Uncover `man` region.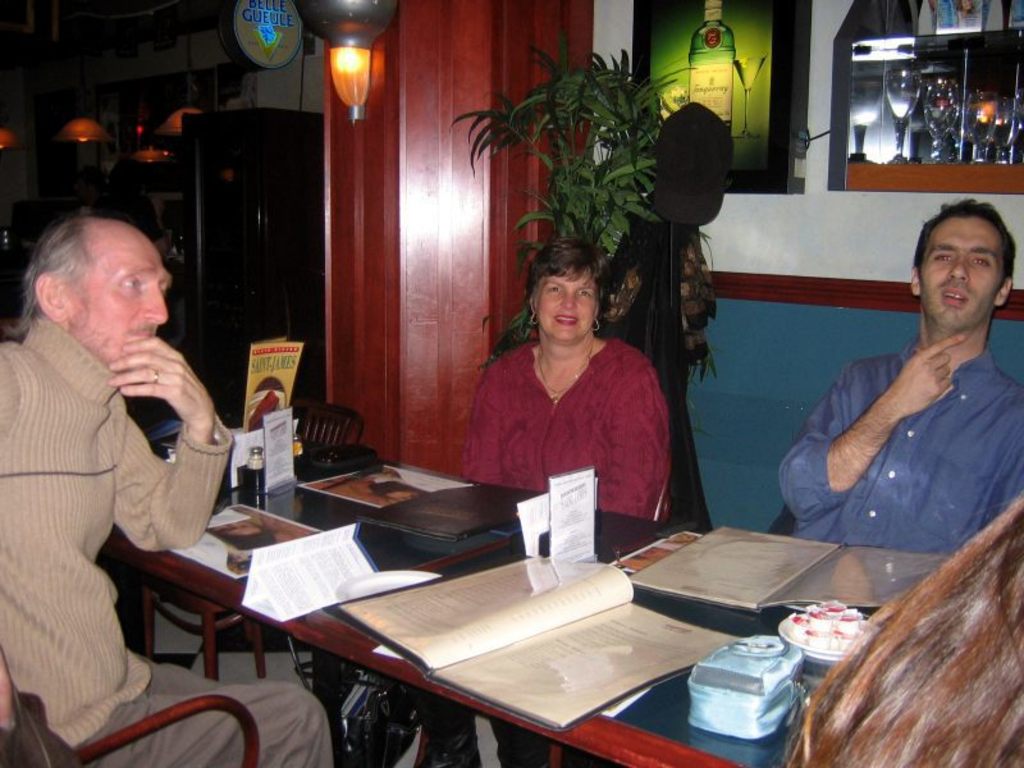
Uncovered: 781 207 1023 599.
